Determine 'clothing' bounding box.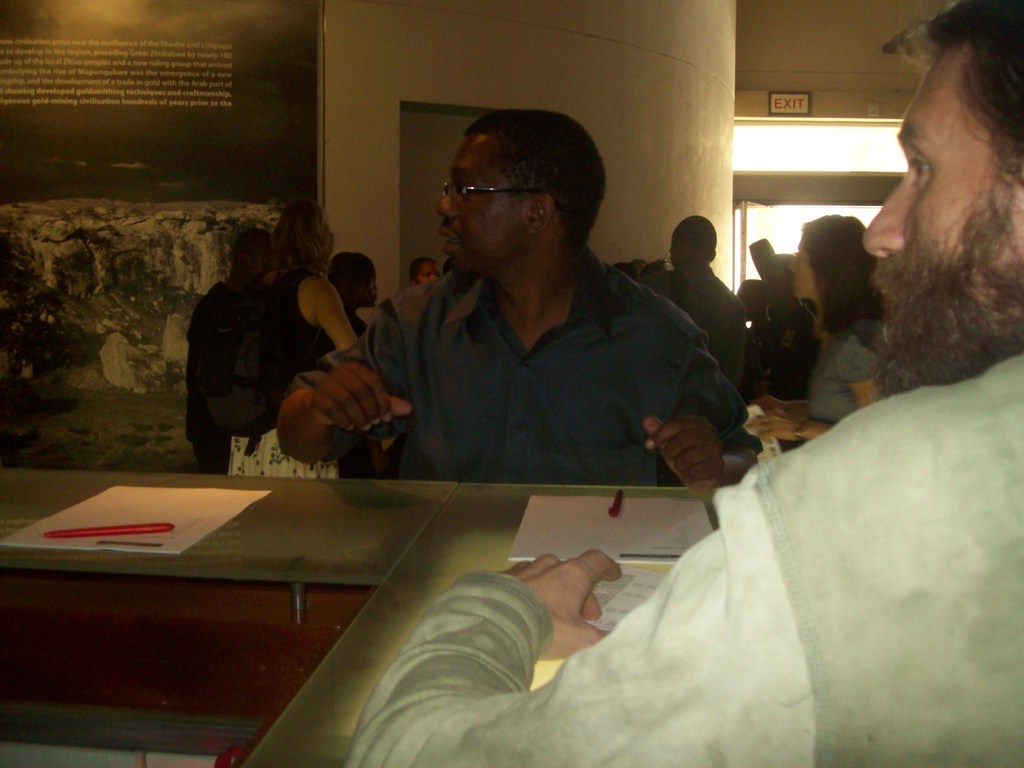
Determined: {"x1": 350, "y1": 362, "x2": 1021, "y2": 767}.
